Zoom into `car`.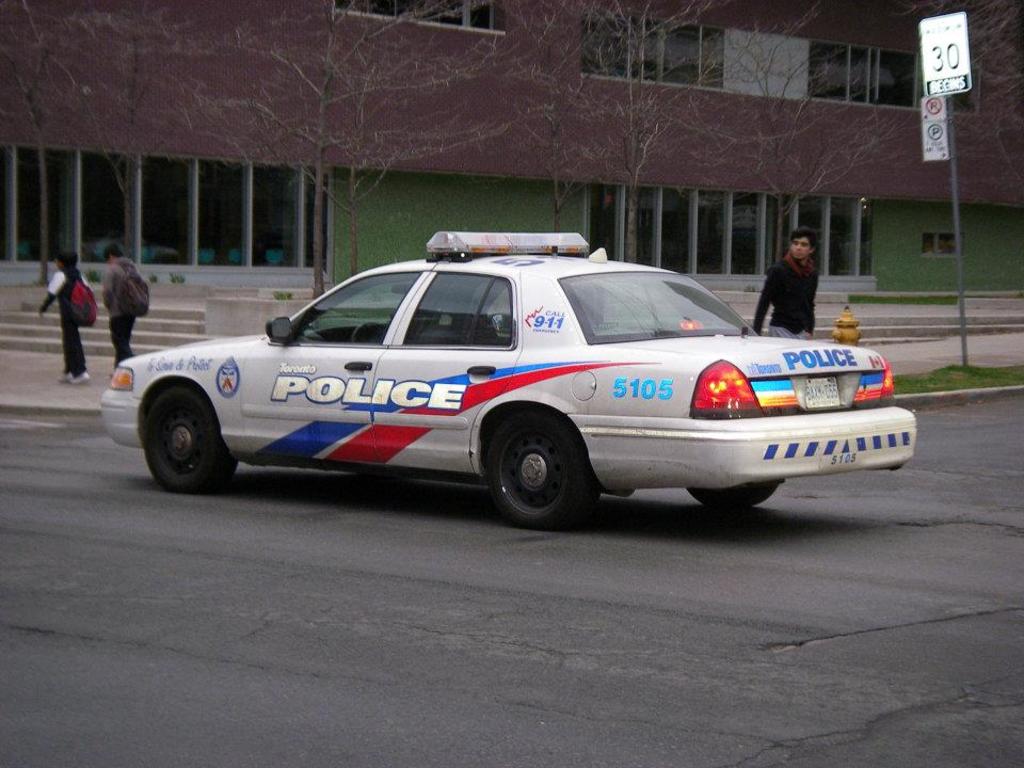
Zoom target: box=[95, 228, 921, 530].
